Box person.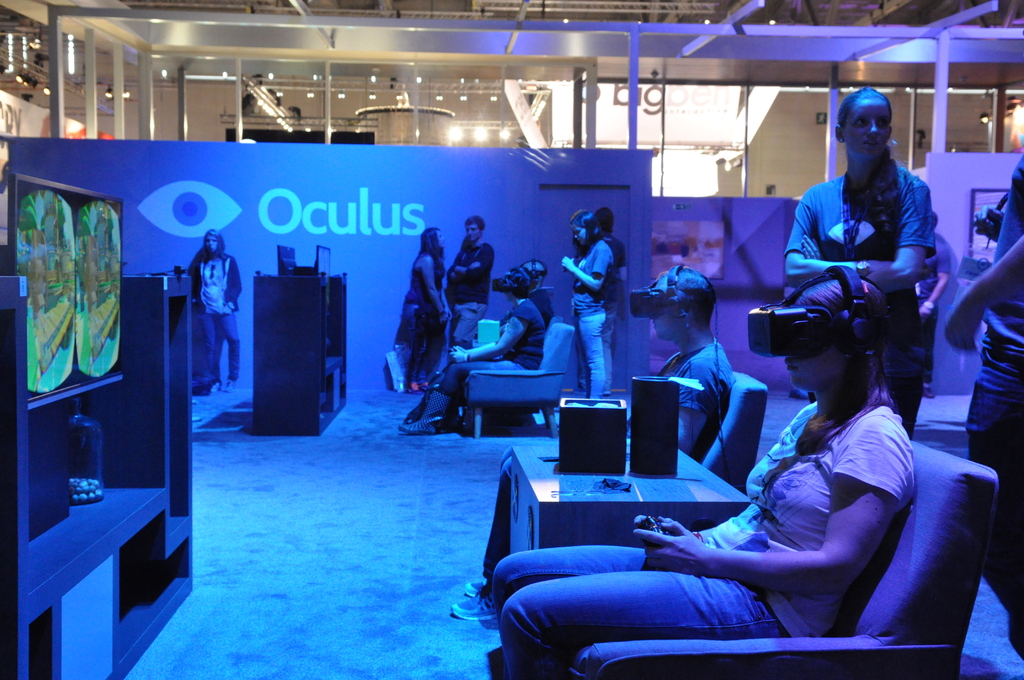
Rect(449, 259, 737, 624).
